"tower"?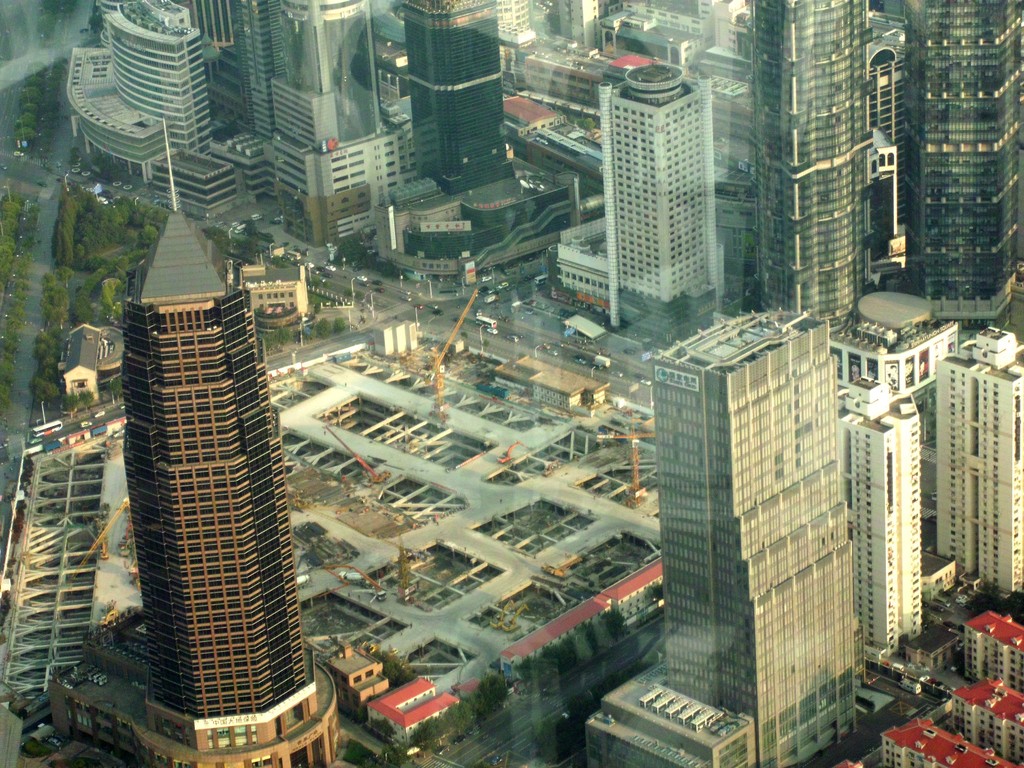
crop(835, 378, 925, 651)
